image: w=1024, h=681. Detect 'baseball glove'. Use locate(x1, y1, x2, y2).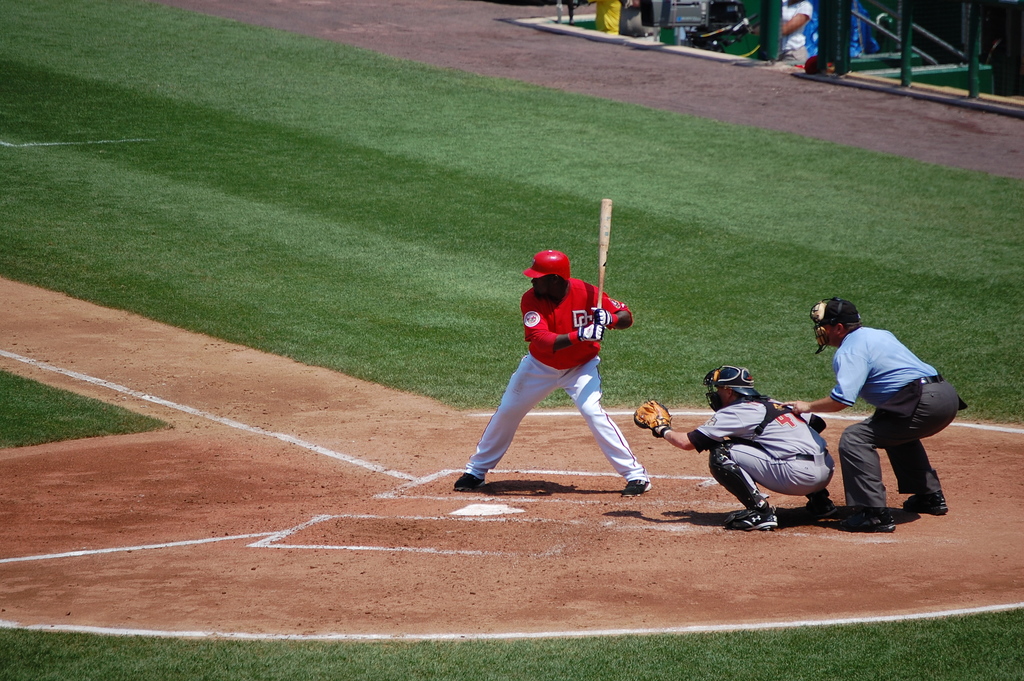
locate(579, 323, 607, 344).
